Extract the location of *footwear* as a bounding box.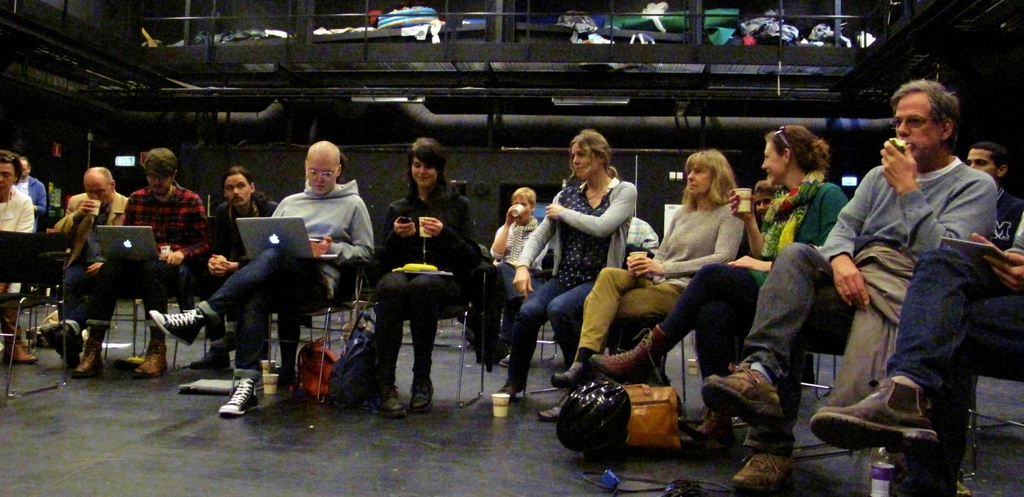
215:375:262:416.
